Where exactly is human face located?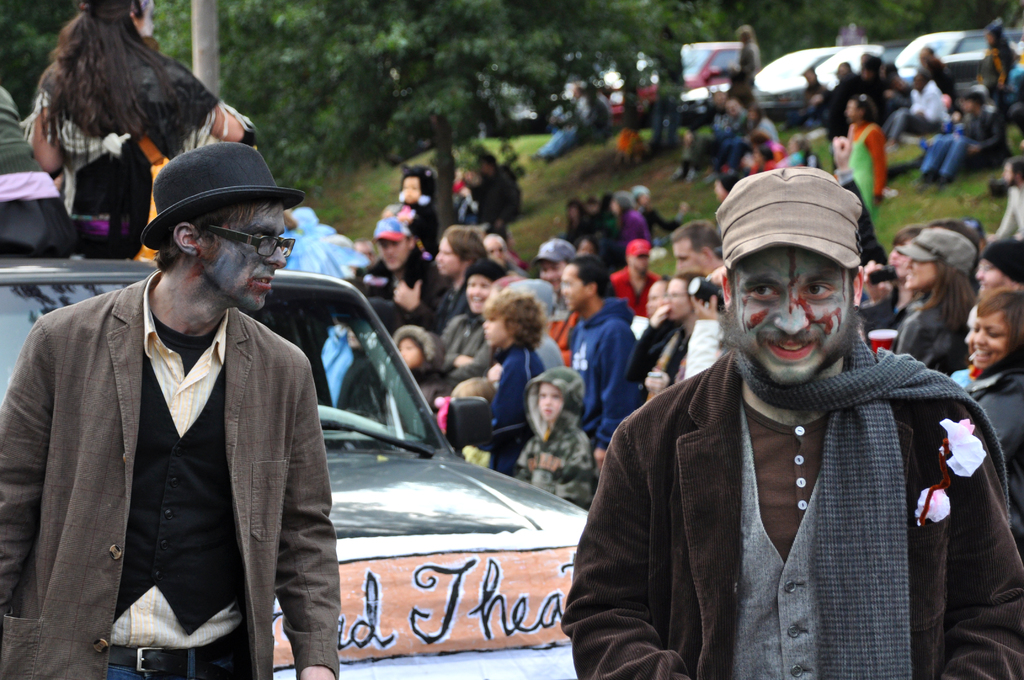
Its bounding box is select_region(888, 240, 913, 277).
